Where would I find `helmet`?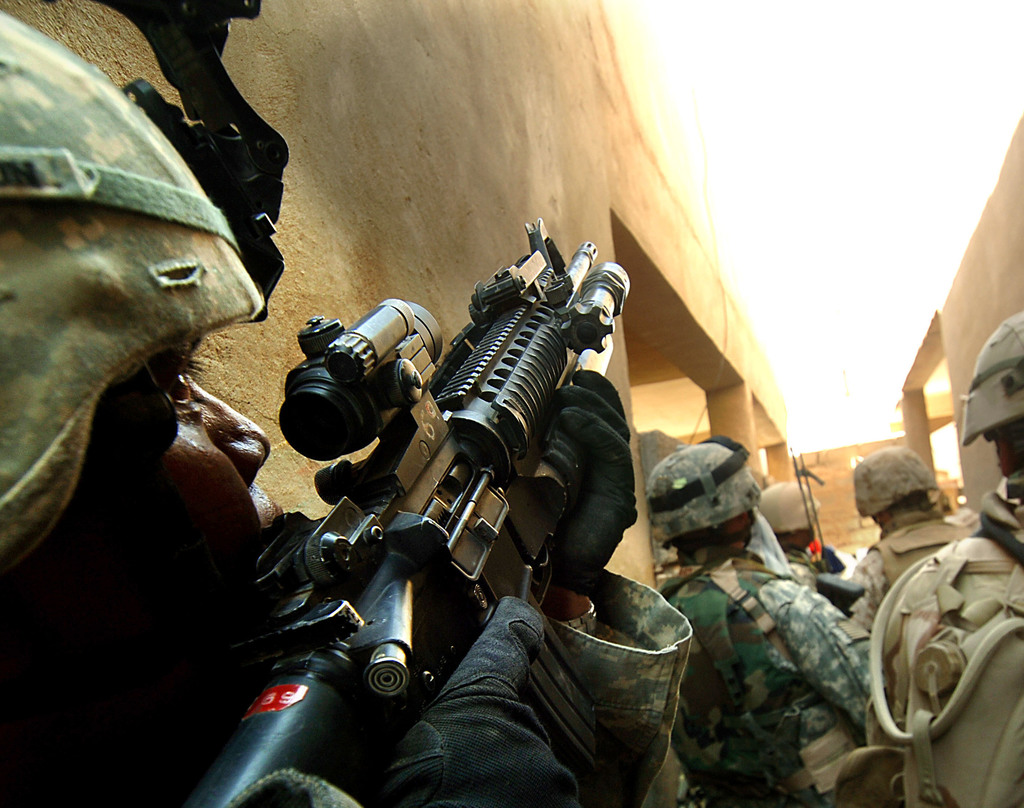
At (0, 12, 269, 575).
